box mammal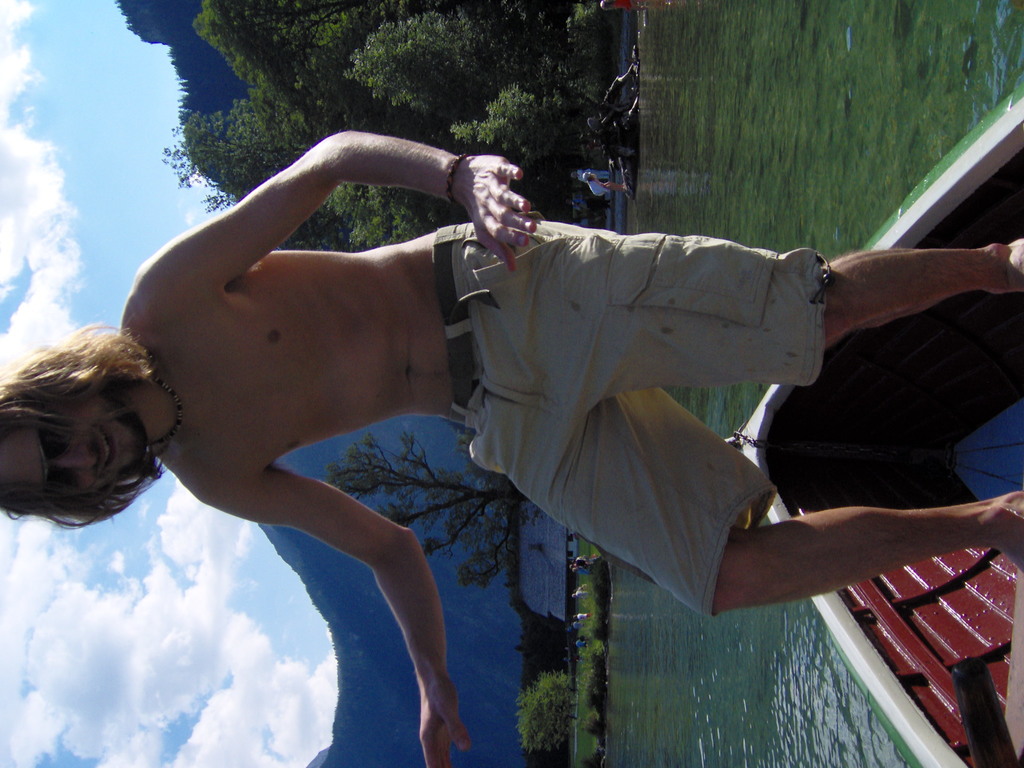
[575,166,609,180]
